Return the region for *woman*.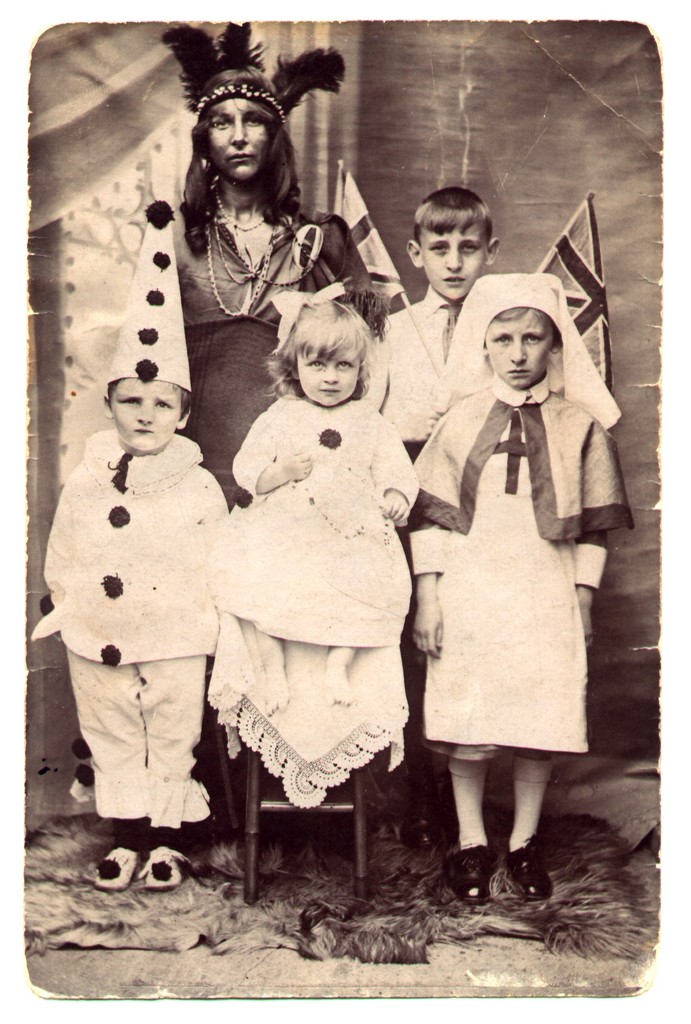
(150, 63, 377, 877).
